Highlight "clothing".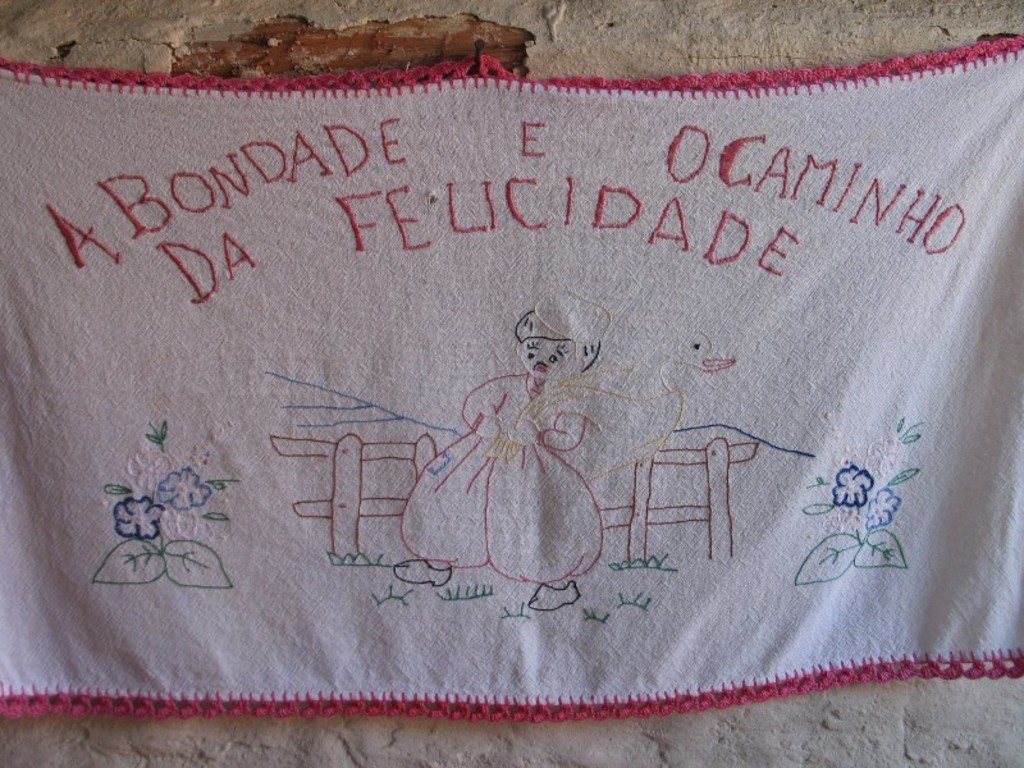
Highlighted region: 393 374 605 567.
